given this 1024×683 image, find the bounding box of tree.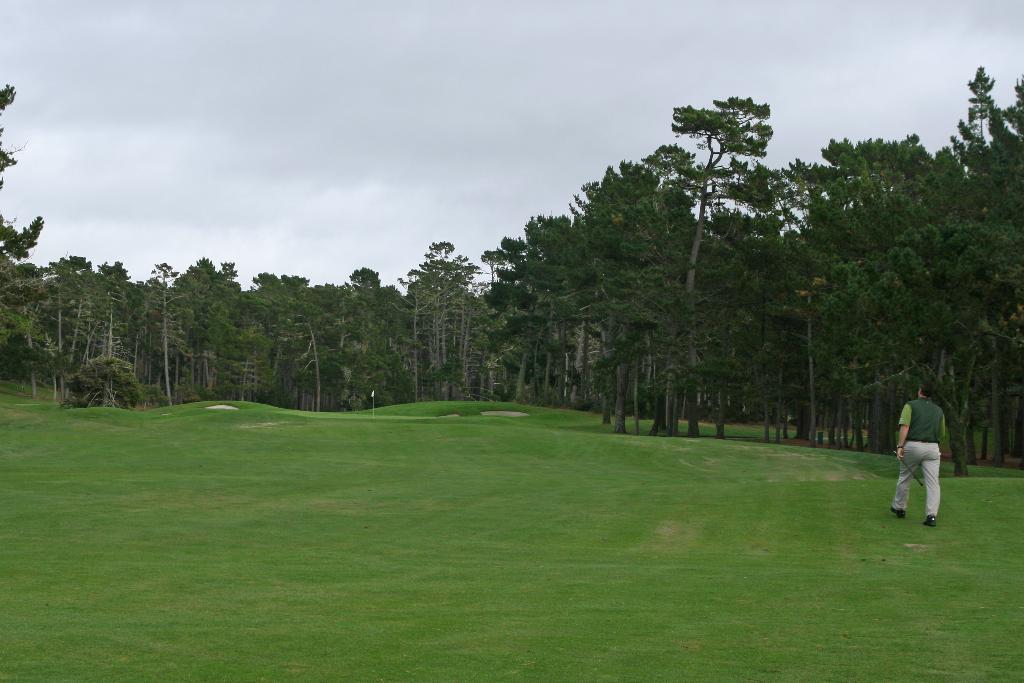
pyautogui.locateOnScreen(207, 288, 260, 394).
